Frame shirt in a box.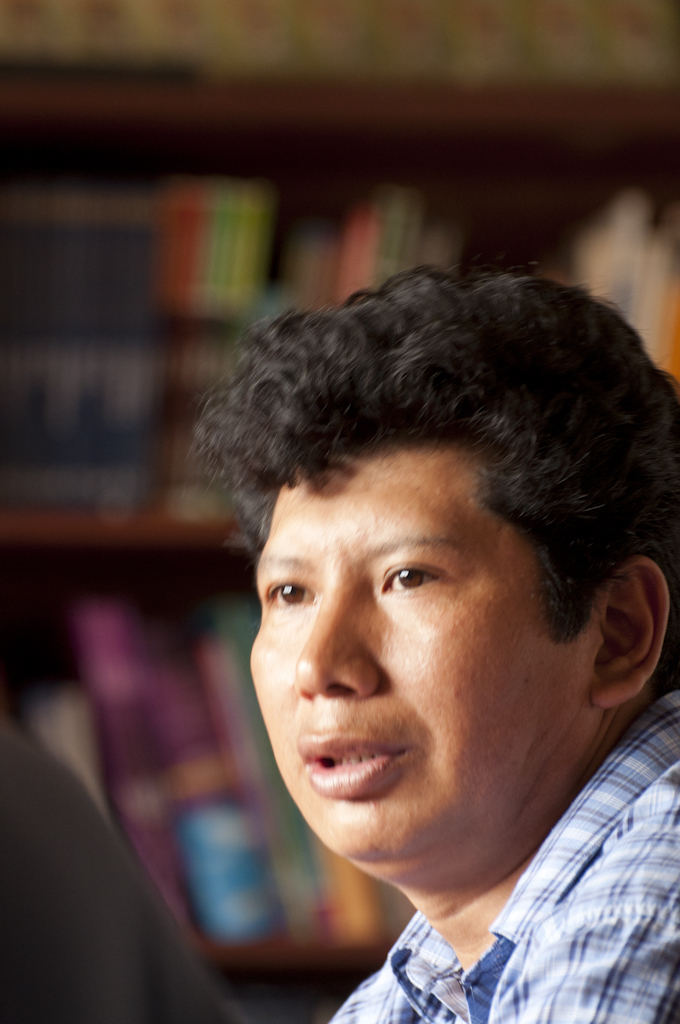
(left=333, top=695, right=679, bottom=1022).
